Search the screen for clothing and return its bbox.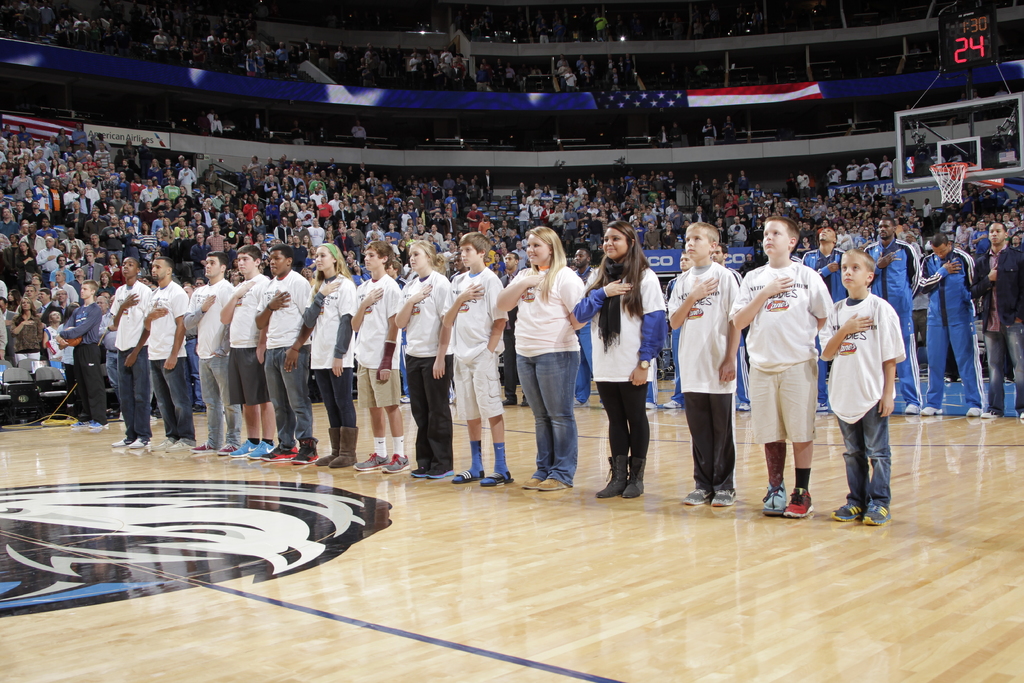
Found: <region>36, 242, 62, 275</region>.
